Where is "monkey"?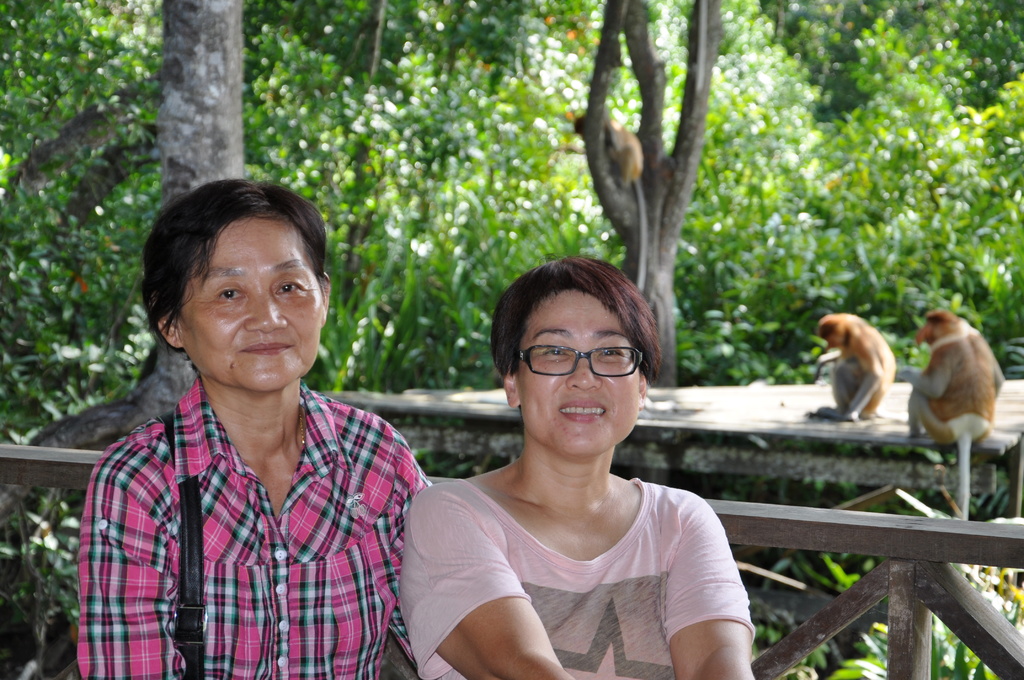
<bbox>908, 309, 1005, 518</bbox>.
